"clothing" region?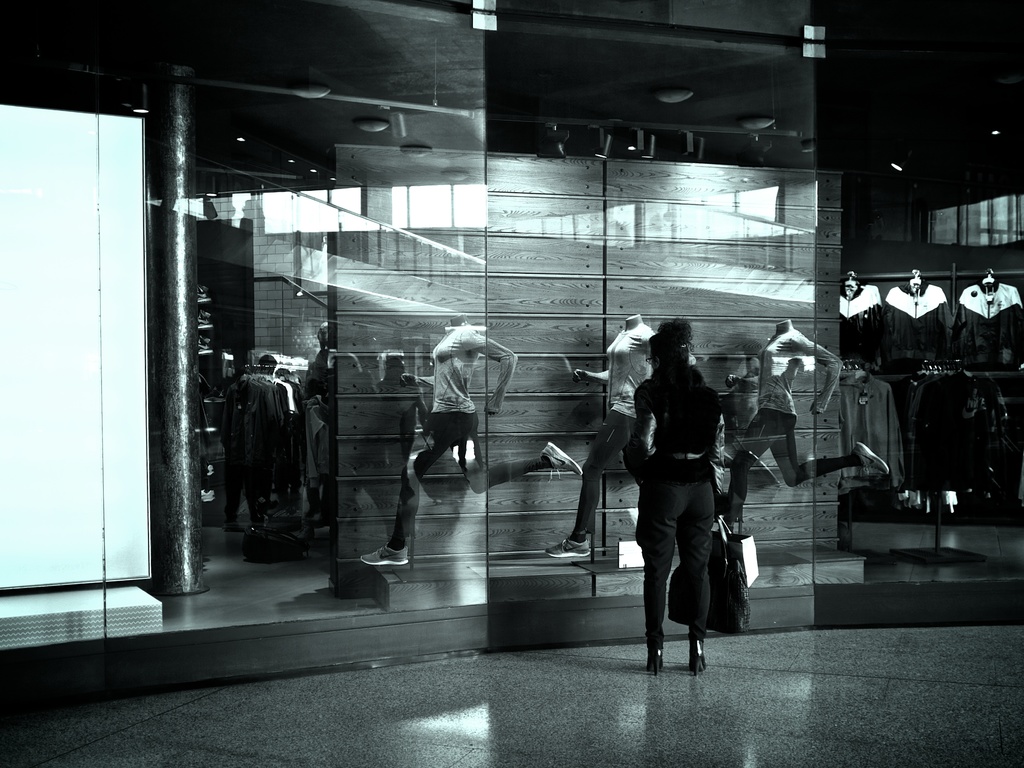
detection(573, 326, 664, 560)
